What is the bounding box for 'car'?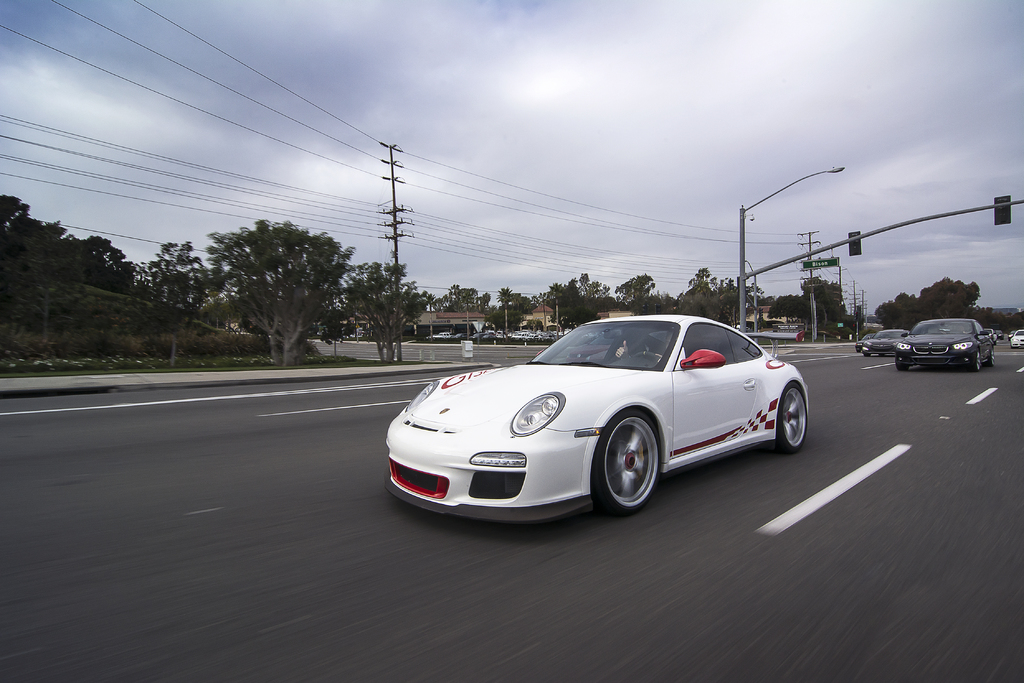
rect(860, 325, 913, 356).
